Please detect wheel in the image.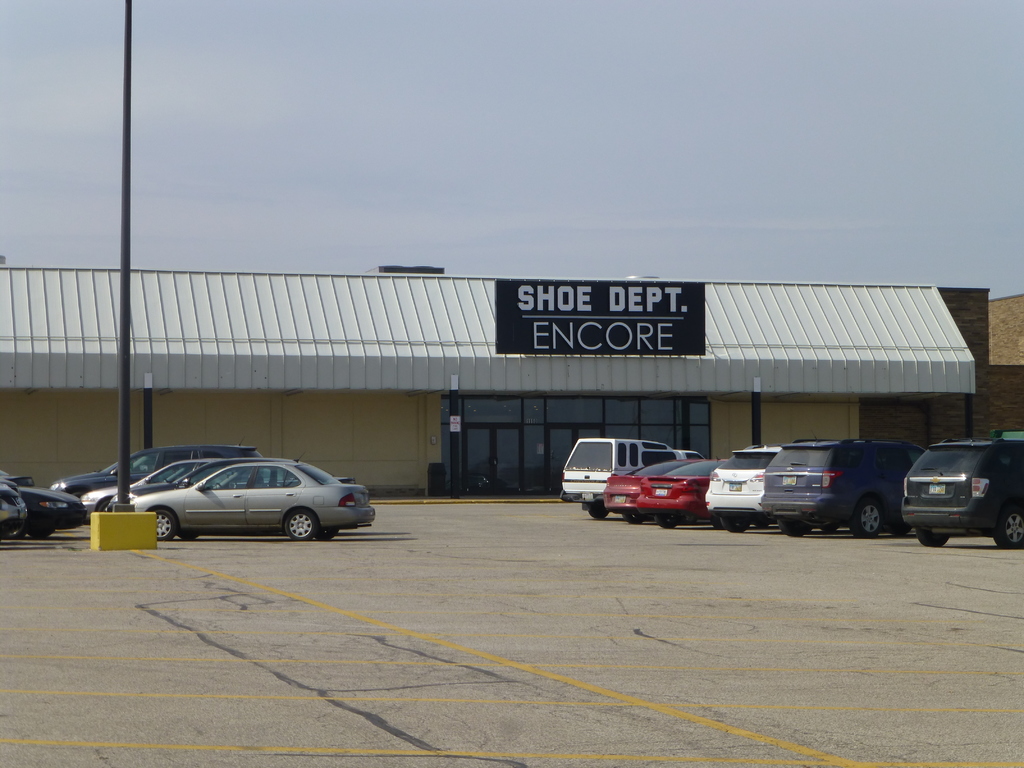
[x1=915, y1=527, x2=951, y2=545].
